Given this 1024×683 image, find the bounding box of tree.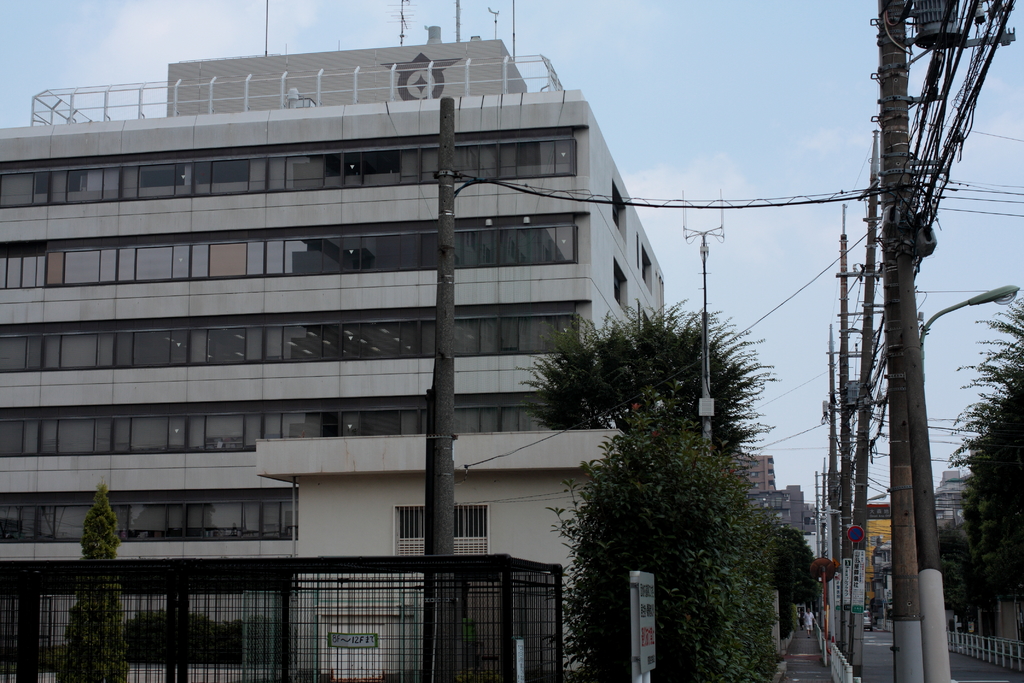
box=[539, 407, 788, 682].
